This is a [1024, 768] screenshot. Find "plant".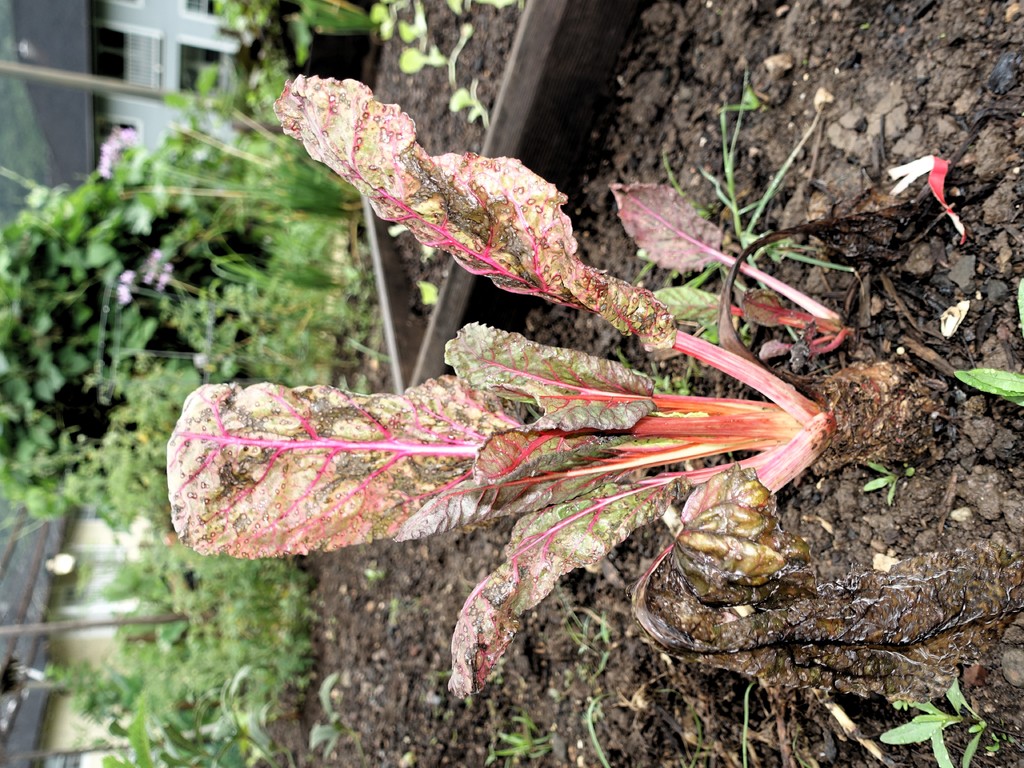
Bounding box: left=888, top=701, right=978, bottom=767.
